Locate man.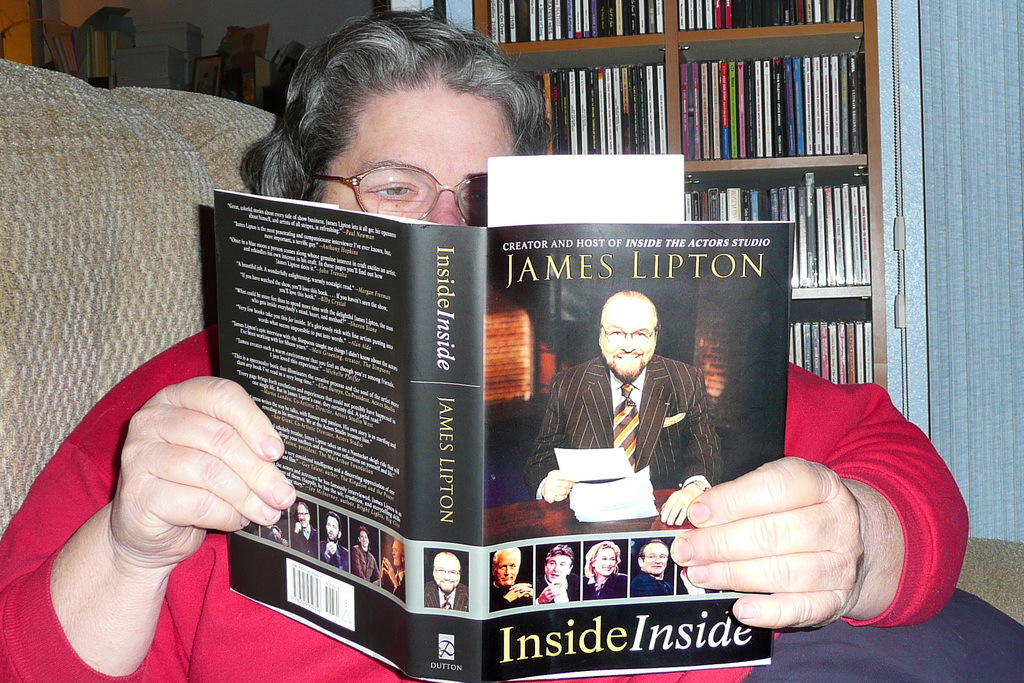
Bounding box: x1=381 y1=538 x2=405 y2=604.
